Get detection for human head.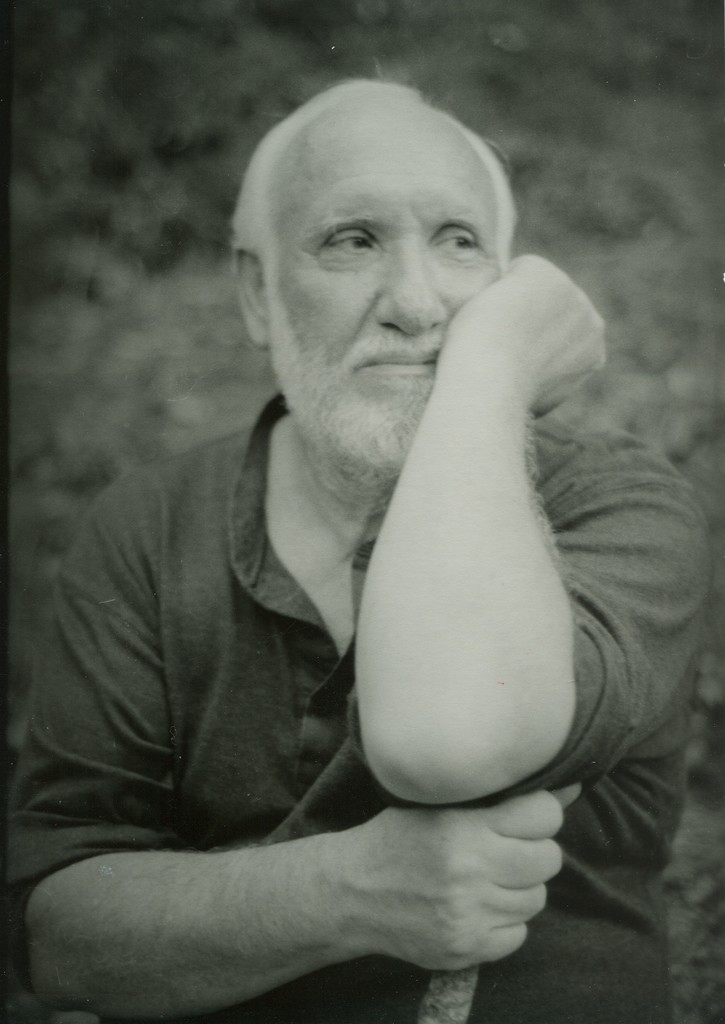
Detection: l=243, t=54, r=549, b=403.
